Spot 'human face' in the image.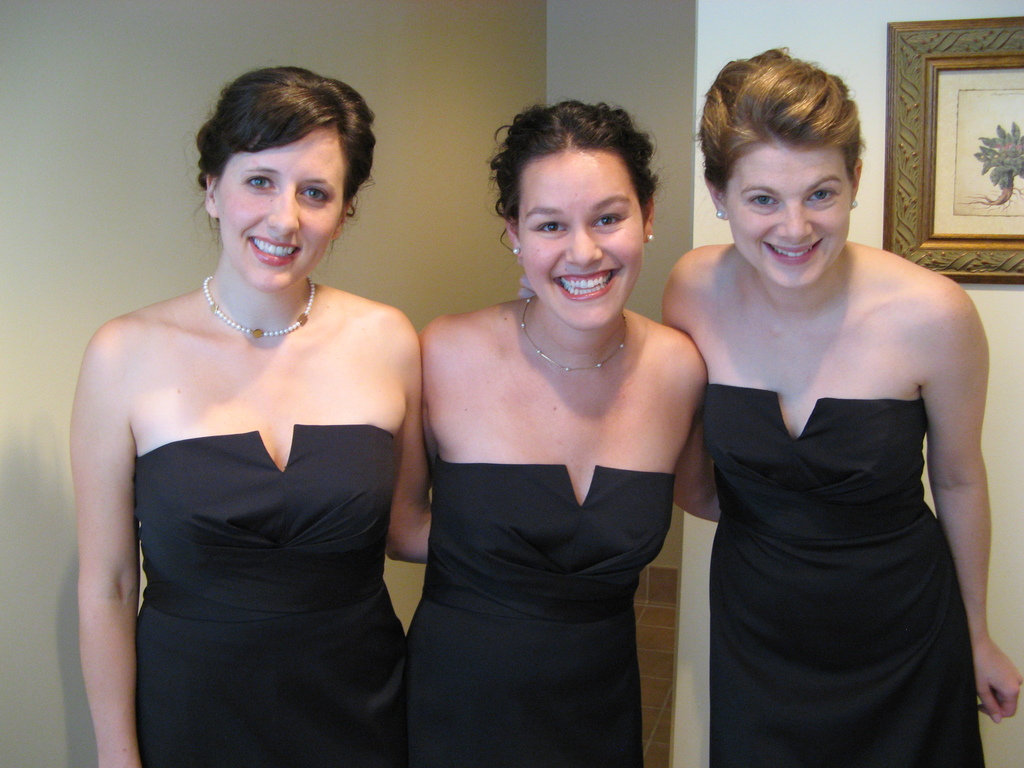
'human face' found at bbox=(519, 159, 644, 328).
